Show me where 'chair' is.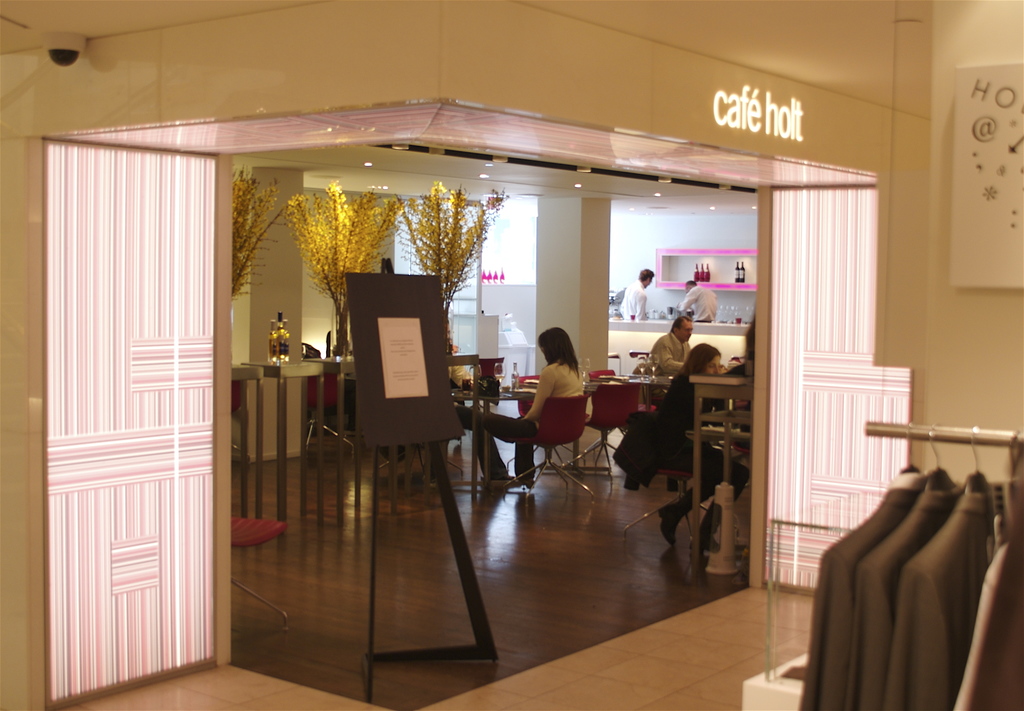
'chair' is at rect(228, 371, 255, 457).
